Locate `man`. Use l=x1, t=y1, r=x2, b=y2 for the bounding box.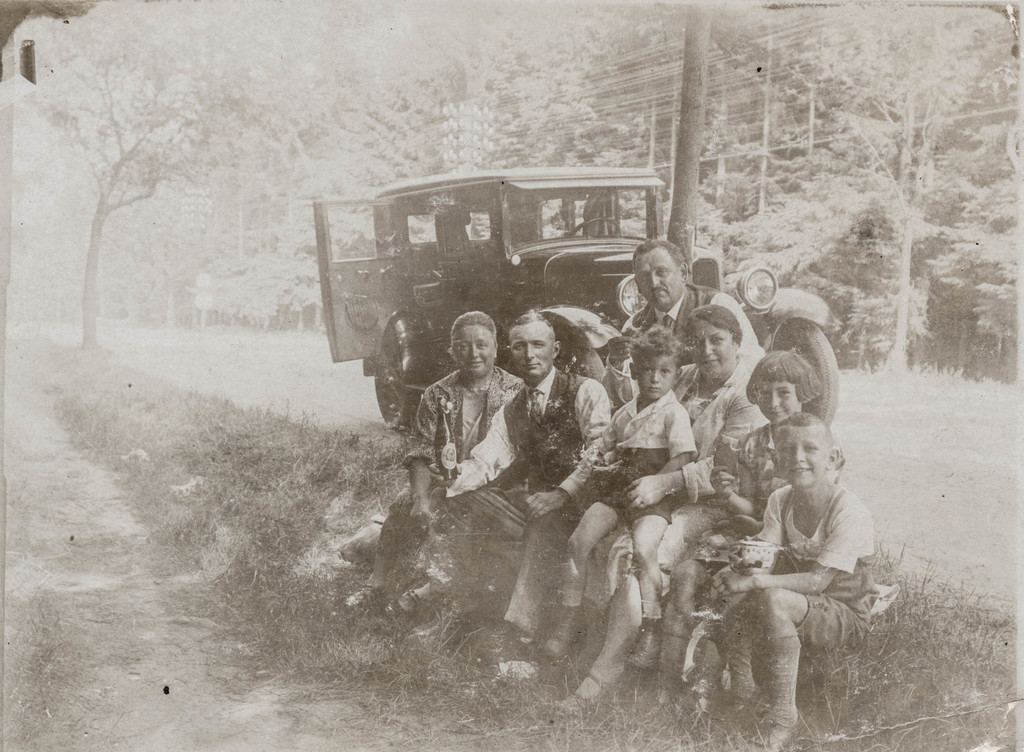
l=600, t=232, r=764, b=406.
